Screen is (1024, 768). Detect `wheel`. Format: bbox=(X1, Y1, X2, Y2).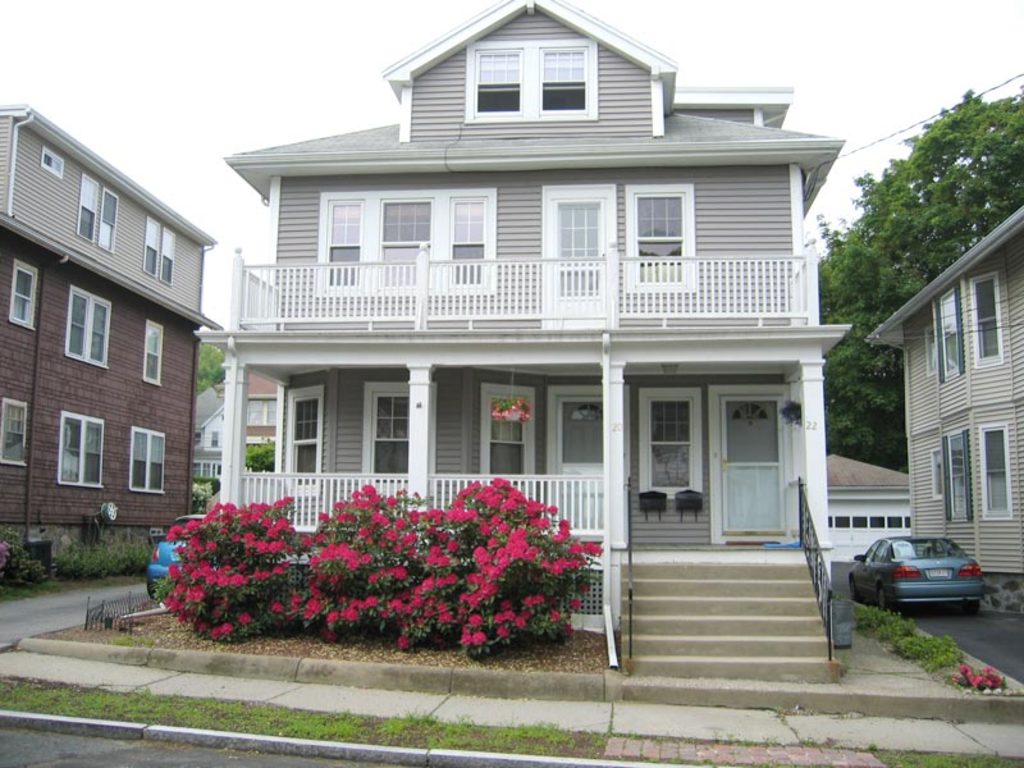
bbox=(872, 585, 887, 611).
